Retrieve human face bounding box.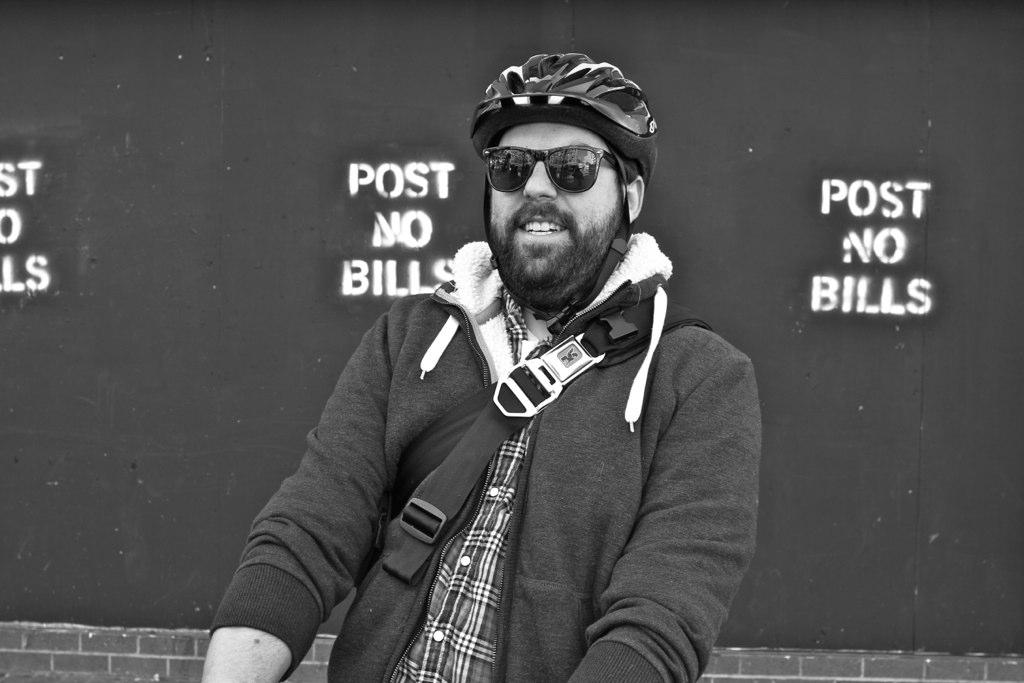
Bounding box: (487,123,627,287).
